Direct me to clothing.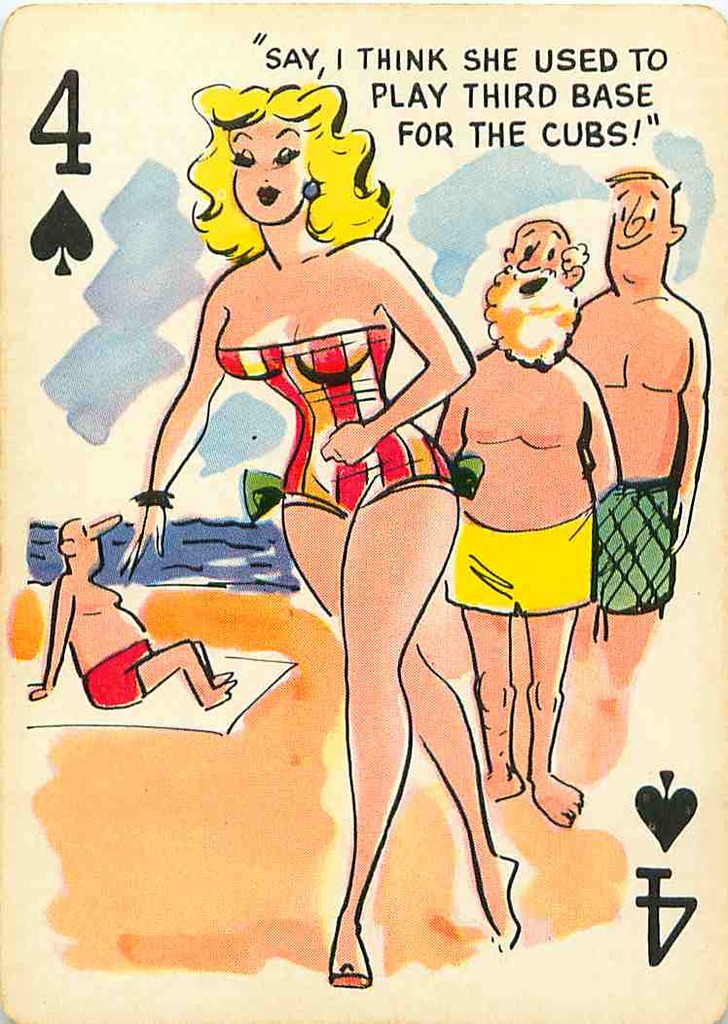
Direction: pyautogui.locateOnScreen(458, 509, 618, 631).
